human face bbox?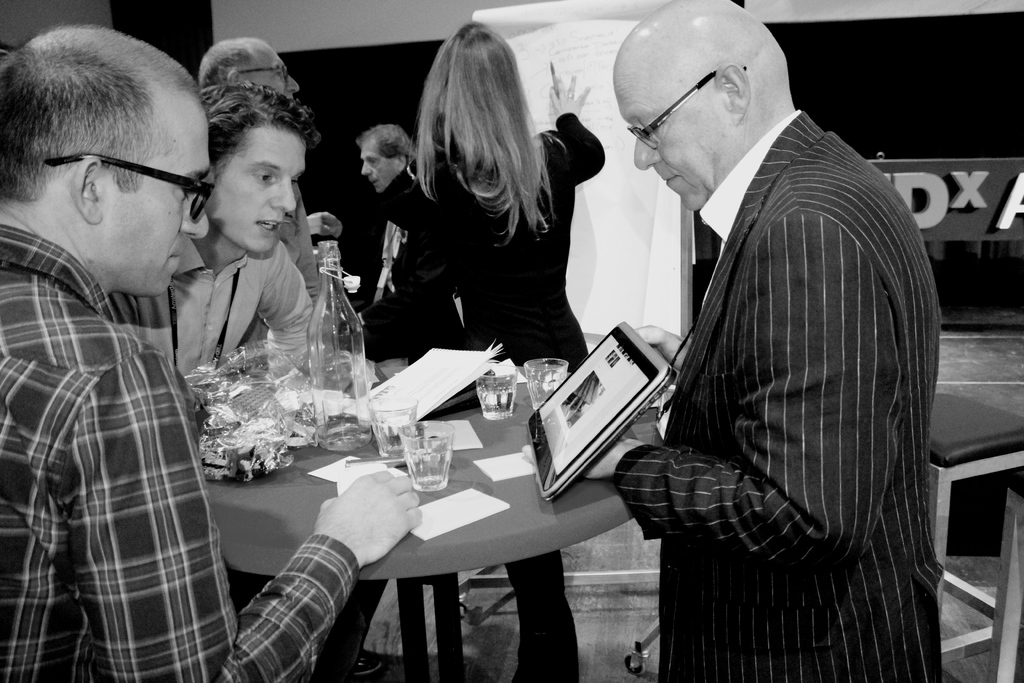
region(97, 92, 209, 298)
